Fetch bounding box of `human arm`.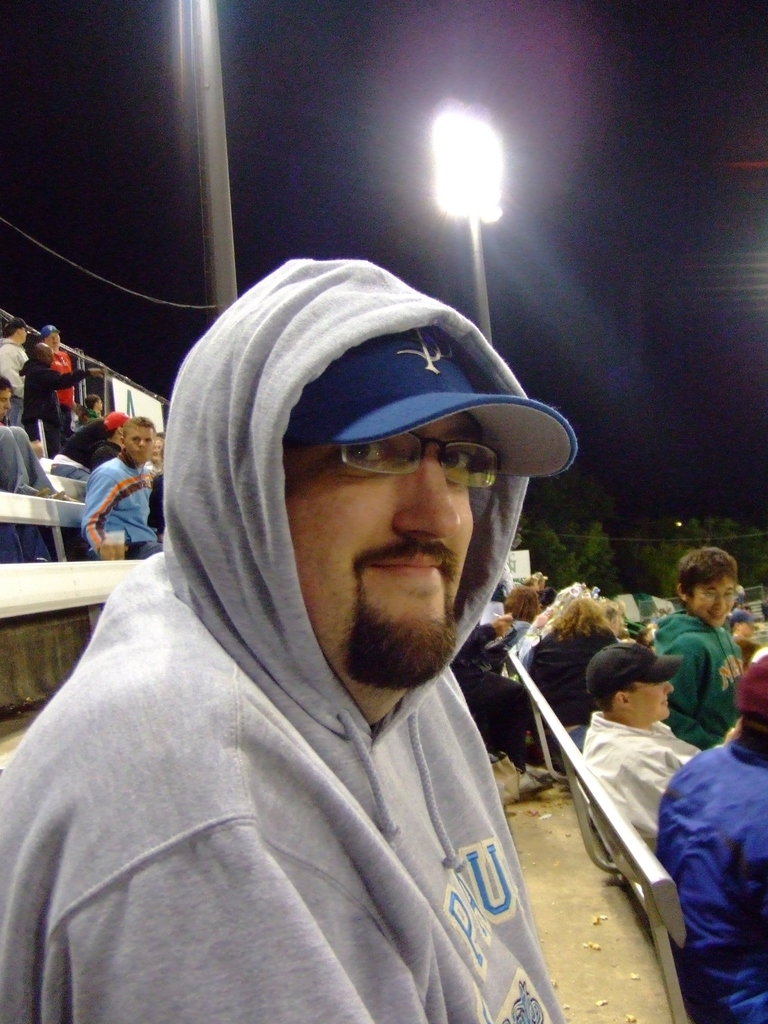
Bbox: 0, 350, 21, 396.
